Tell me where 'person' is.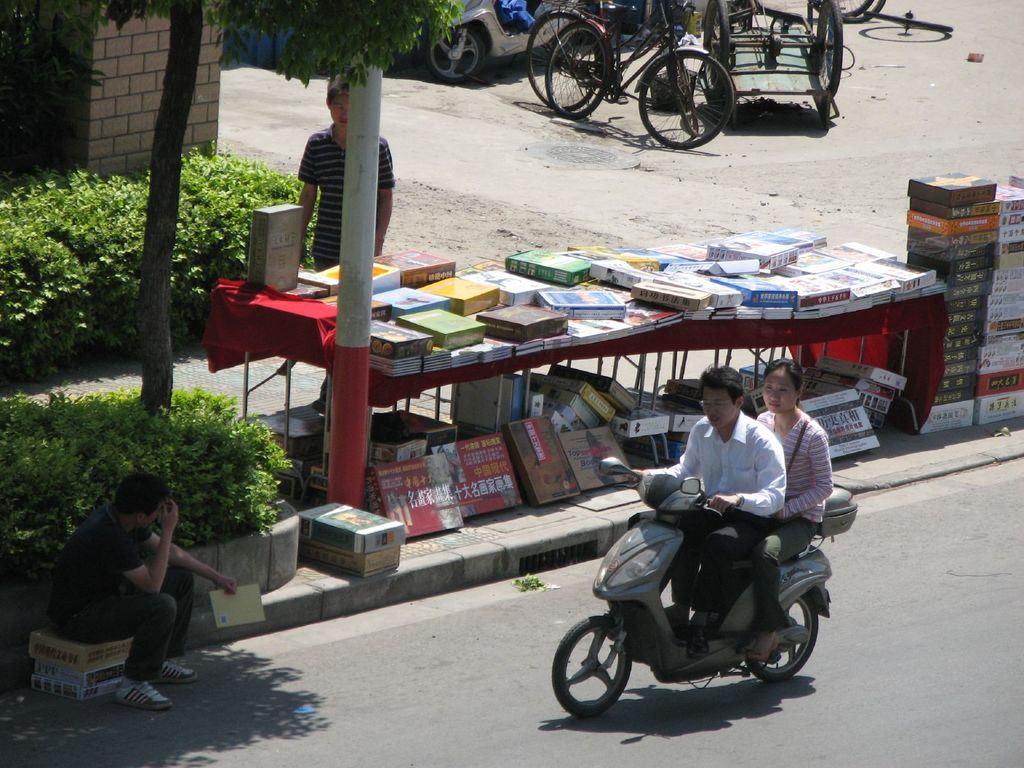
'person' is at bbox=[750, 358, 831, 650].
